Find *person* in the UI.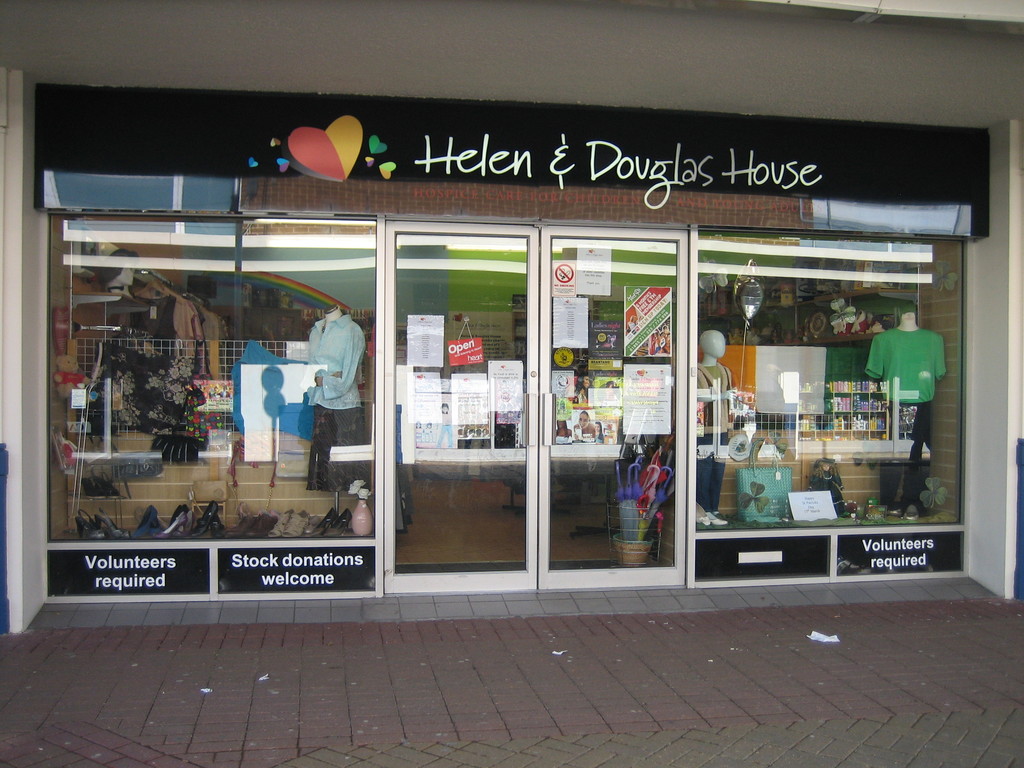
UI element at l=594, t=422, r=605, b=443.
